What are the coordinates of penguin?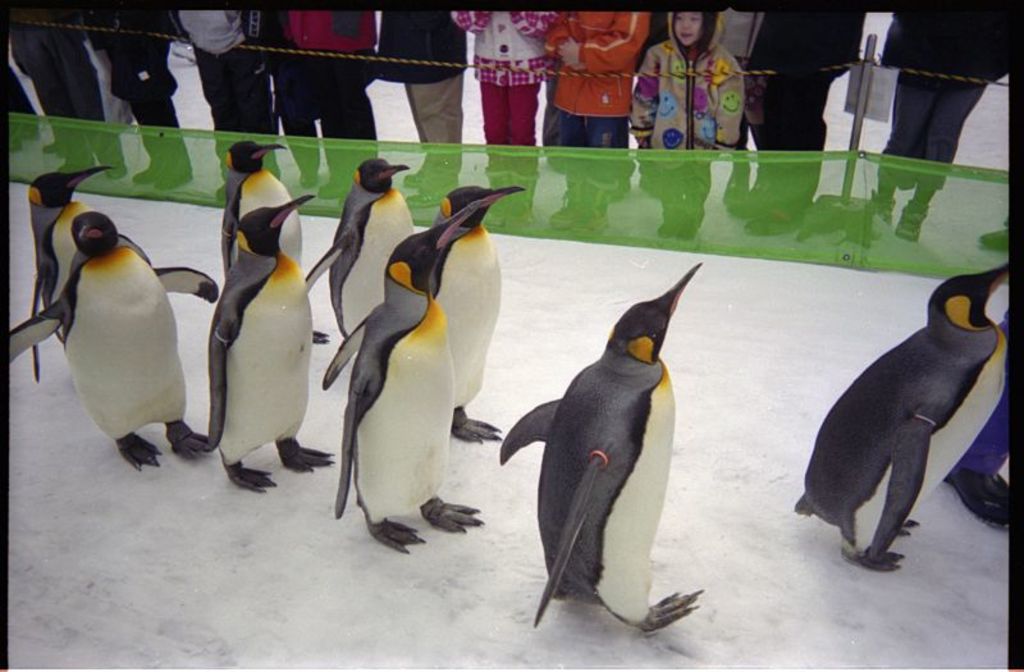
select_region(434, 182, 525, 443).
